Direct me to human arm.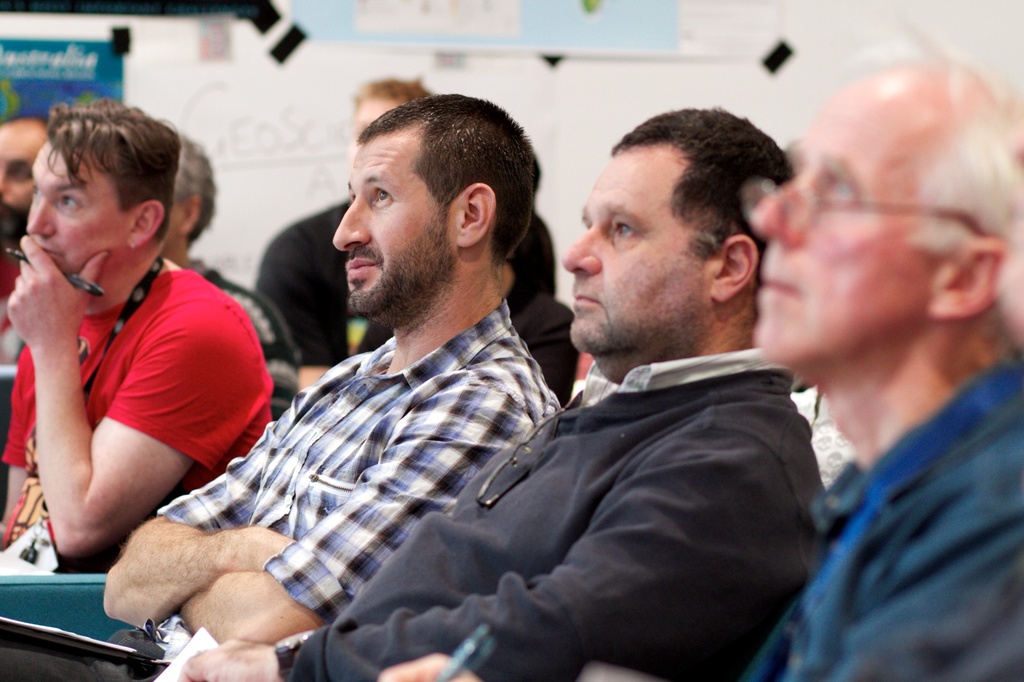
Direction: {"left": 97, "top": 390, "right": 314, "bottom": 636}.
